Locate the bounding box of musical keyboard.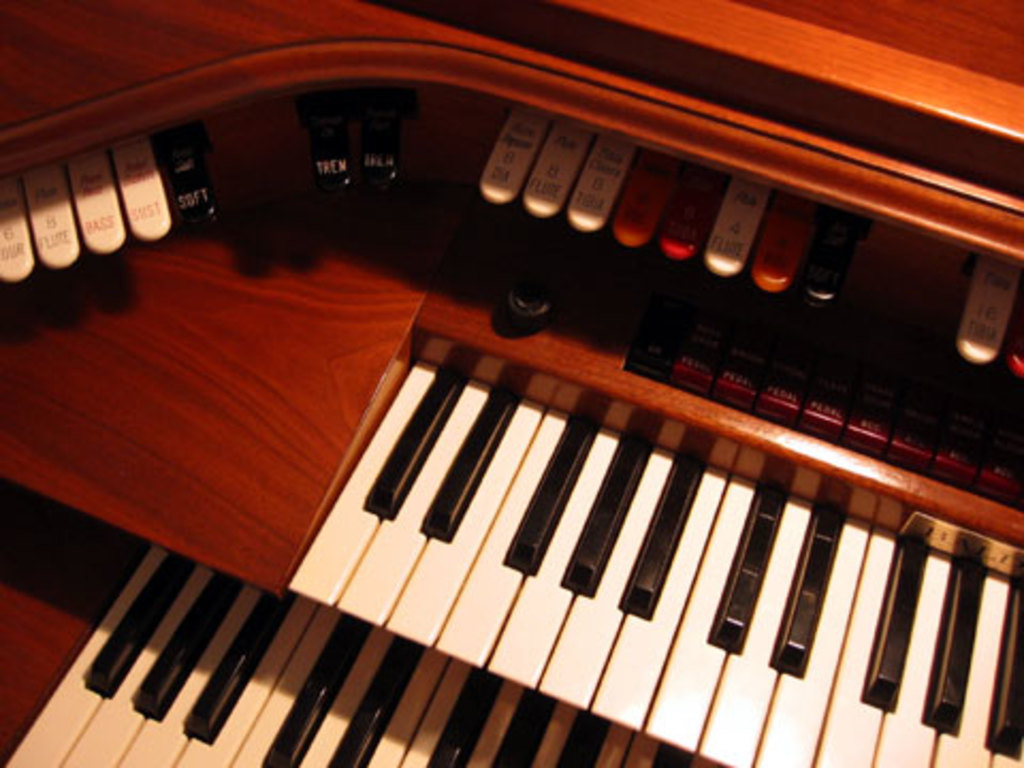
Bounding box: bbox=[288, 326, 1022, 766].
